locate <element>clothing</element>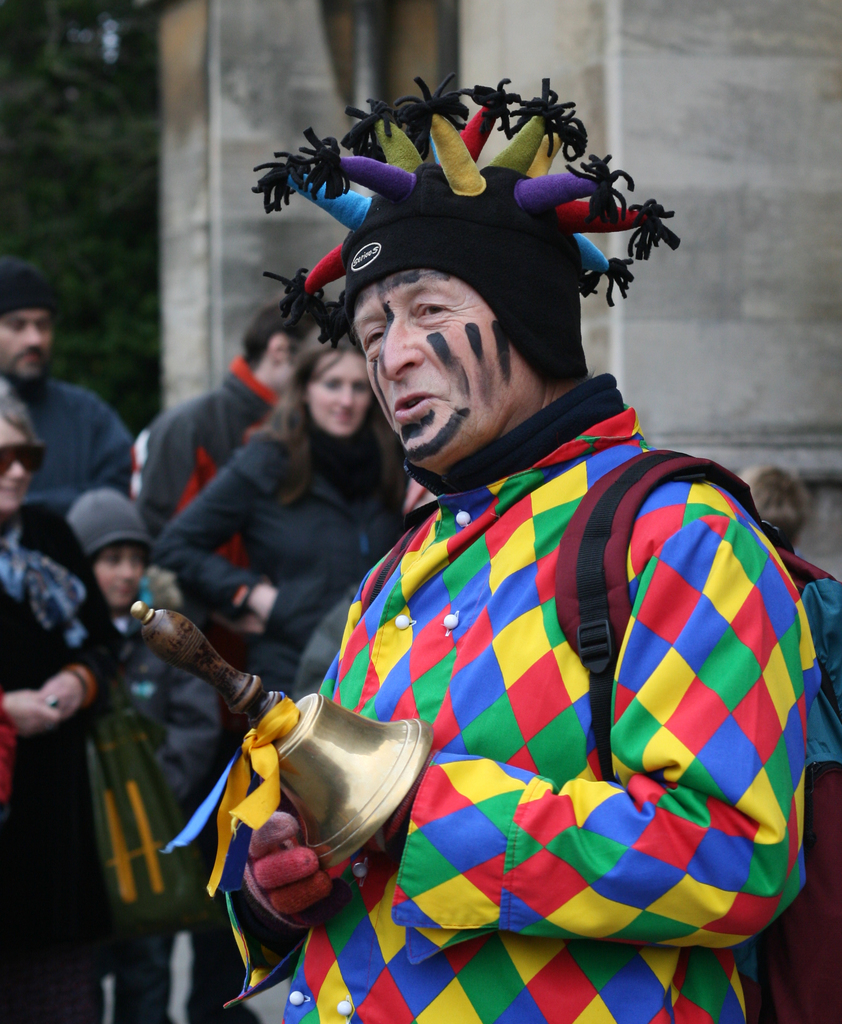
(x1=0, y1=371, x2=135, y2=524)
